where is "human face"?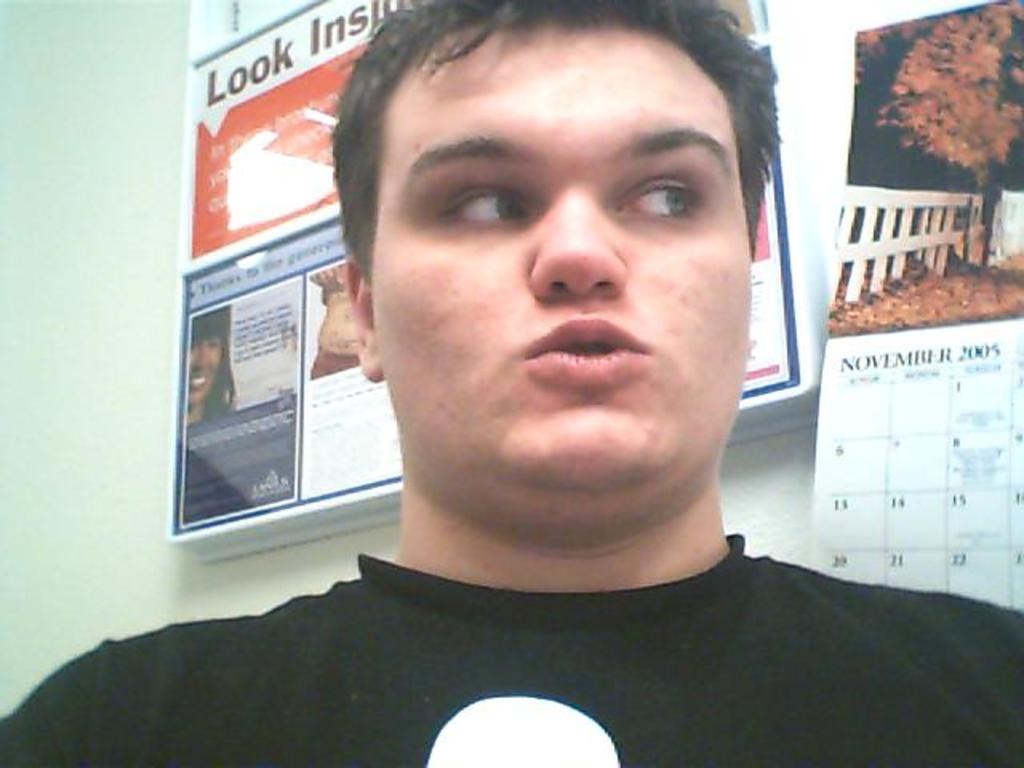
left=190, top=338, right=222, bottom=408.
